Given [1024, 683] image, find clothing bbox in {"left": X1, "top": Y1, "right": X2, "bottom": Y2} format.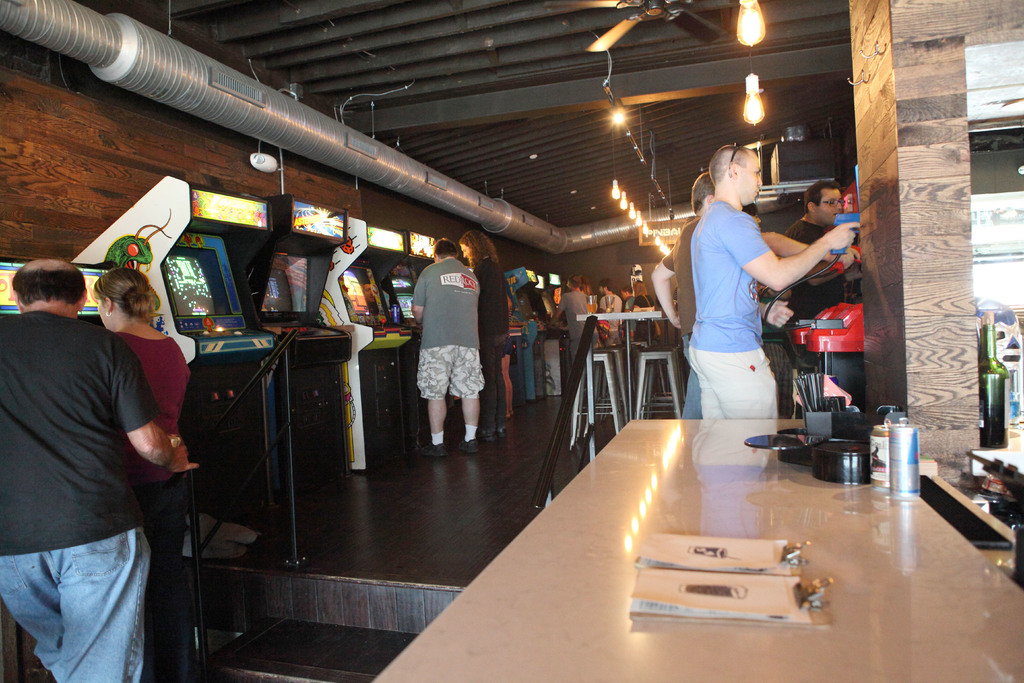
{"left": 3, "top": 528, "right": 153, "bottom": 682}.
